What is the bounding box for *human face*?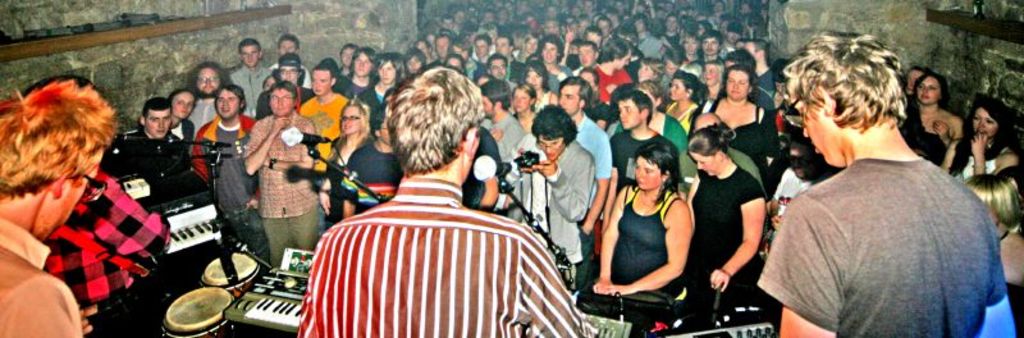
x1=36 y1=169 x2=92 y2=242.
